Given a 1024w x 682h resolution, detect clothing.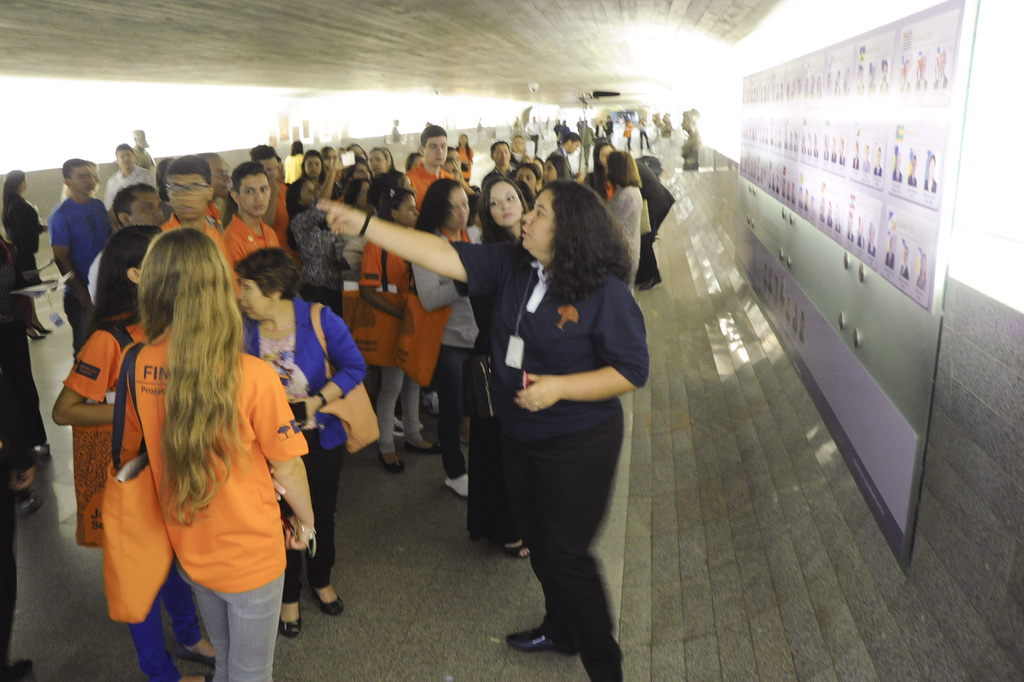
Rect(244, 290, 371, 601).
